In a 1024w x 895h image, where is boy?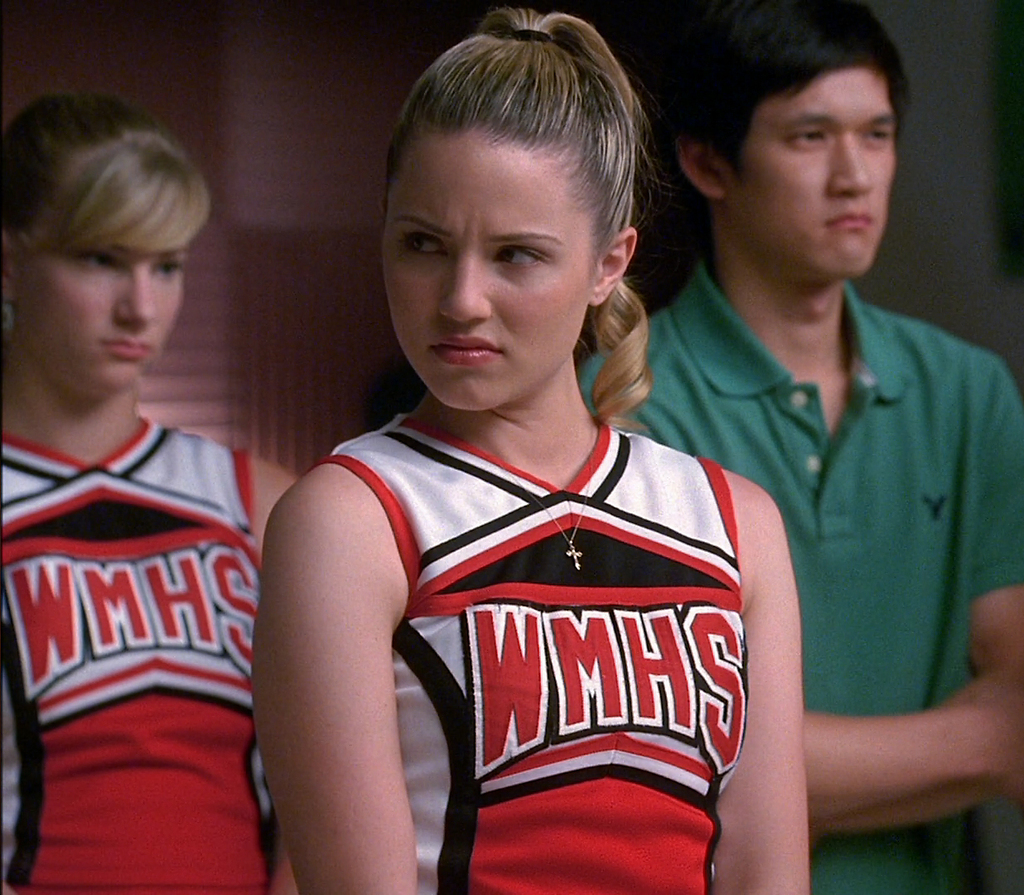
{"left": 257, "top": 31, "right": 806, "bottom": 894}.
